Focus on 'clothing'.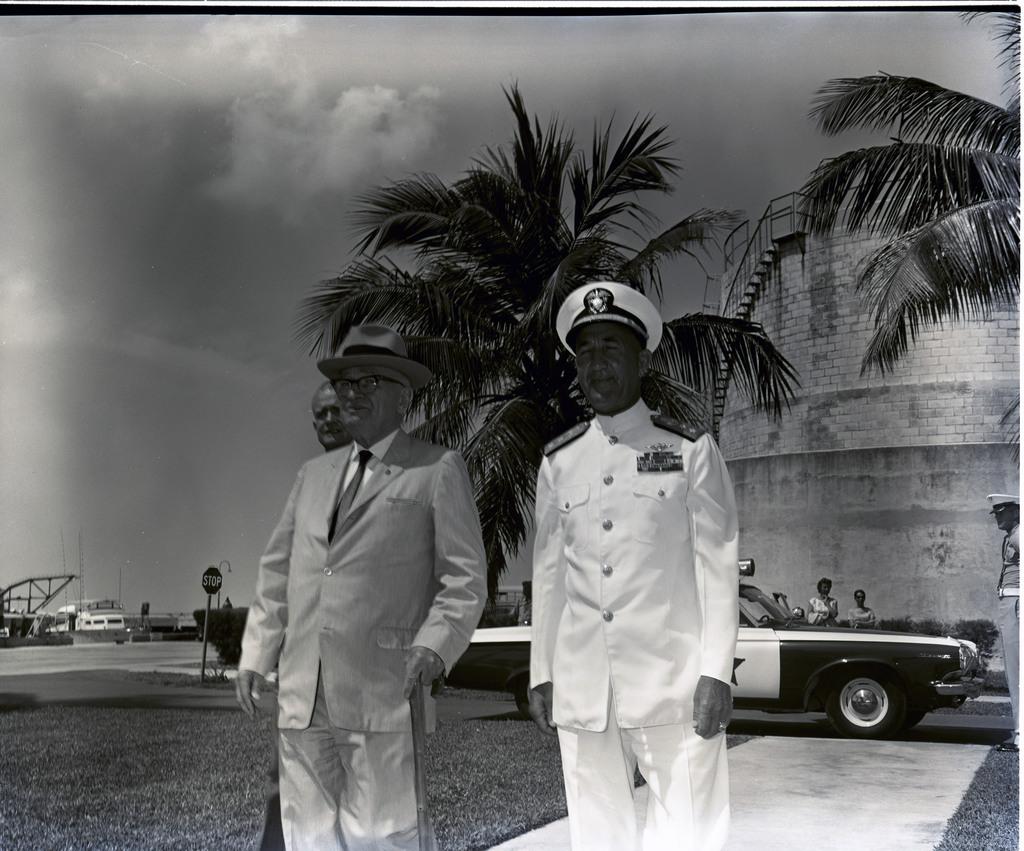
Focused at rect(234, 423, 477, 848).
